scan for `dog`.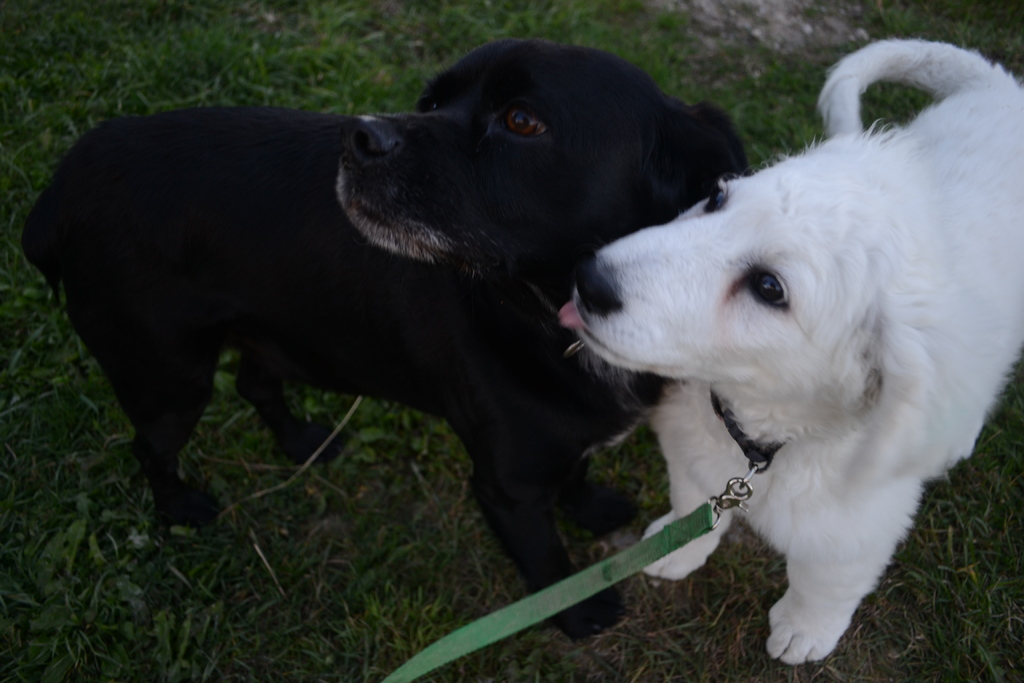
Scan result: (24,38,752,648).
